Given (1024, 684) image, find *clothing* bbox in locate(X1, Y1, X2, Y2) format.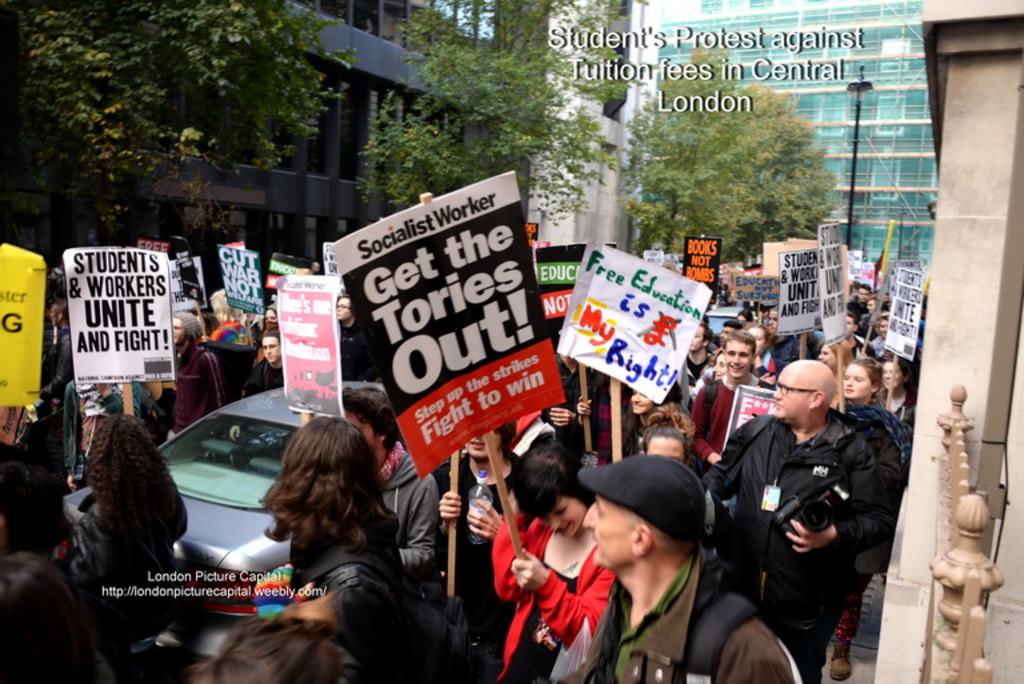
locate(576, 531, 796, 683).
